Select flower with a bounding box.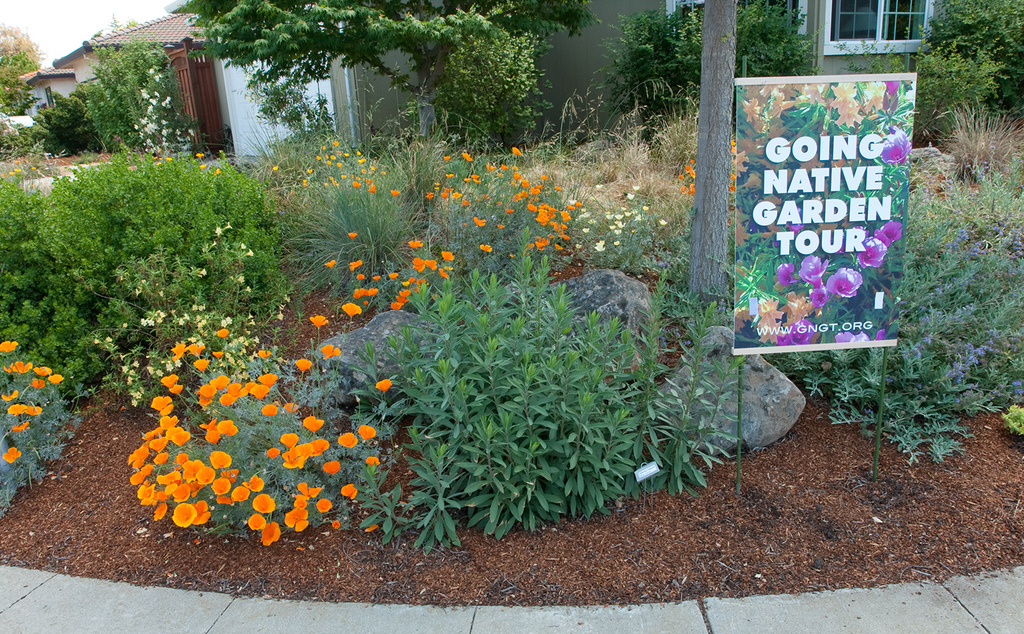
x1=197 y1=153 x2=203 y2=159.
